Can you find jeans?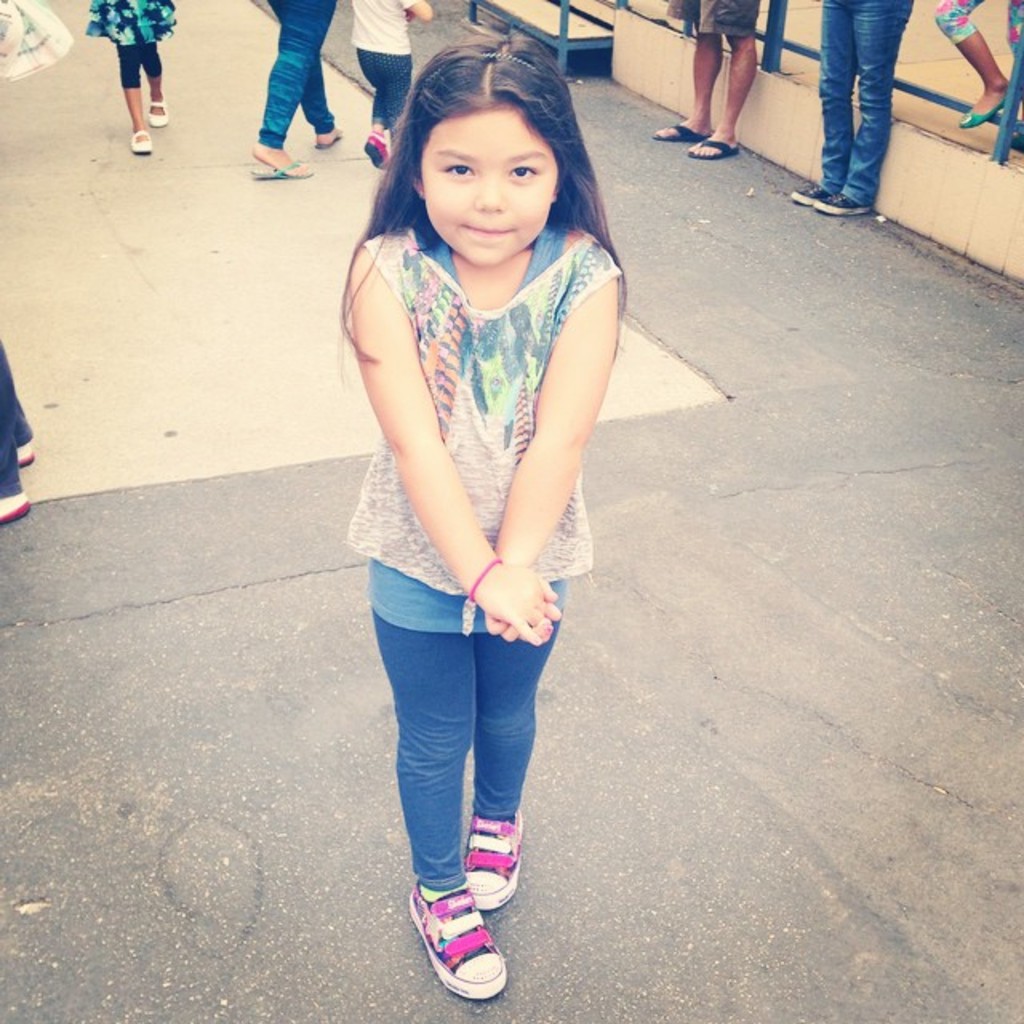
Yes, bounding box: bbox=[802, 8, 950, 218].
